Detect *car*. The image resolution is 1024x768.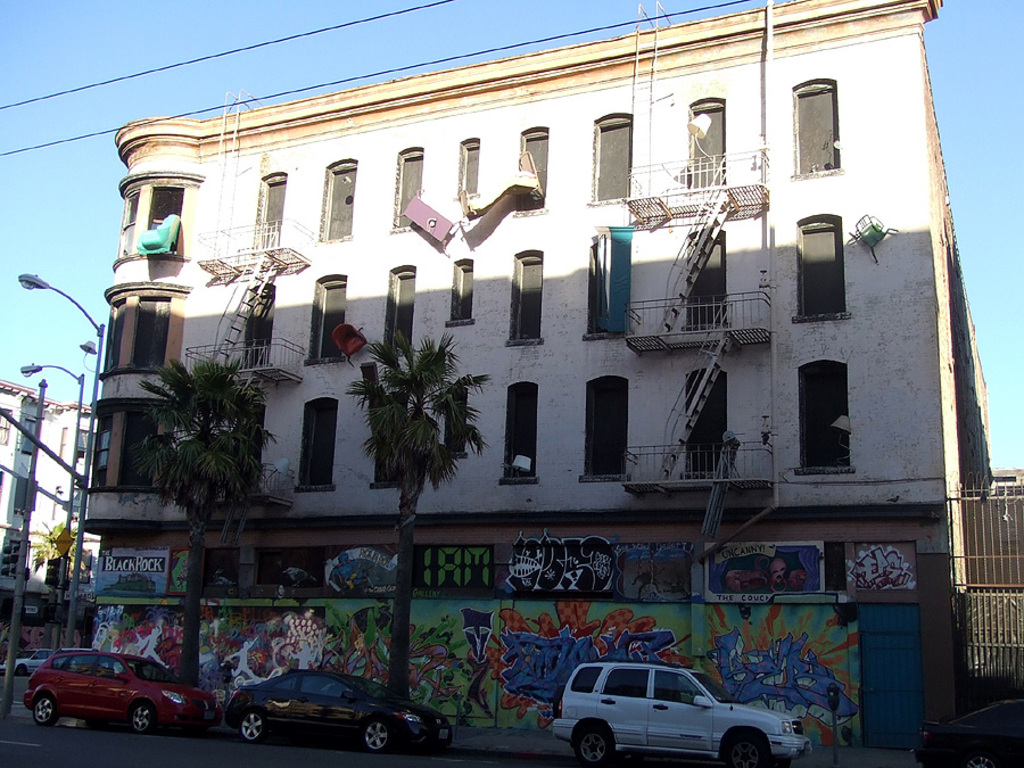
{"x1": 14, "y1": 647, "x2": 207, "y2": 745}.
